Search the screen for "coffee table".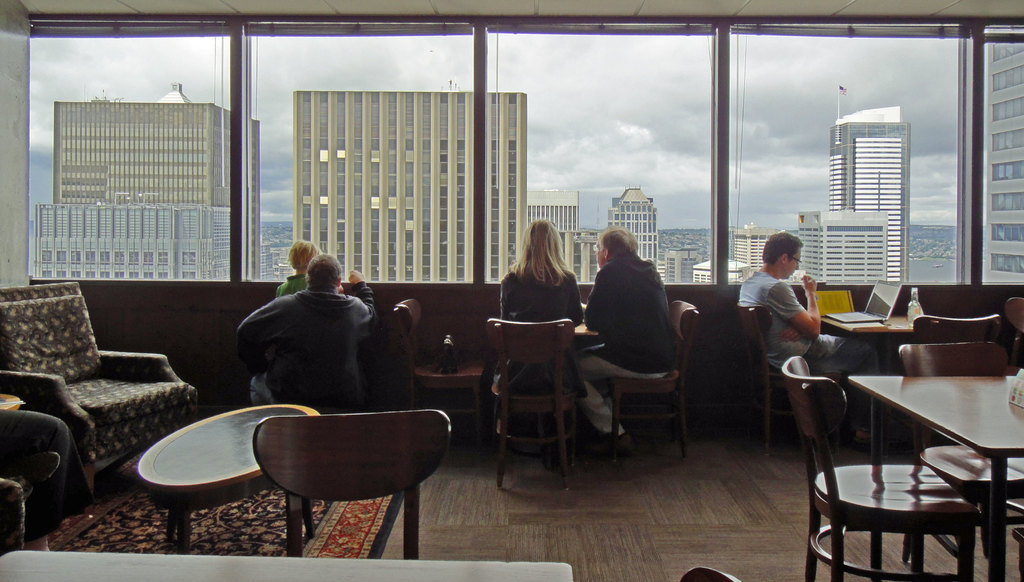
Found at region(842, 372, 1023, 581).
